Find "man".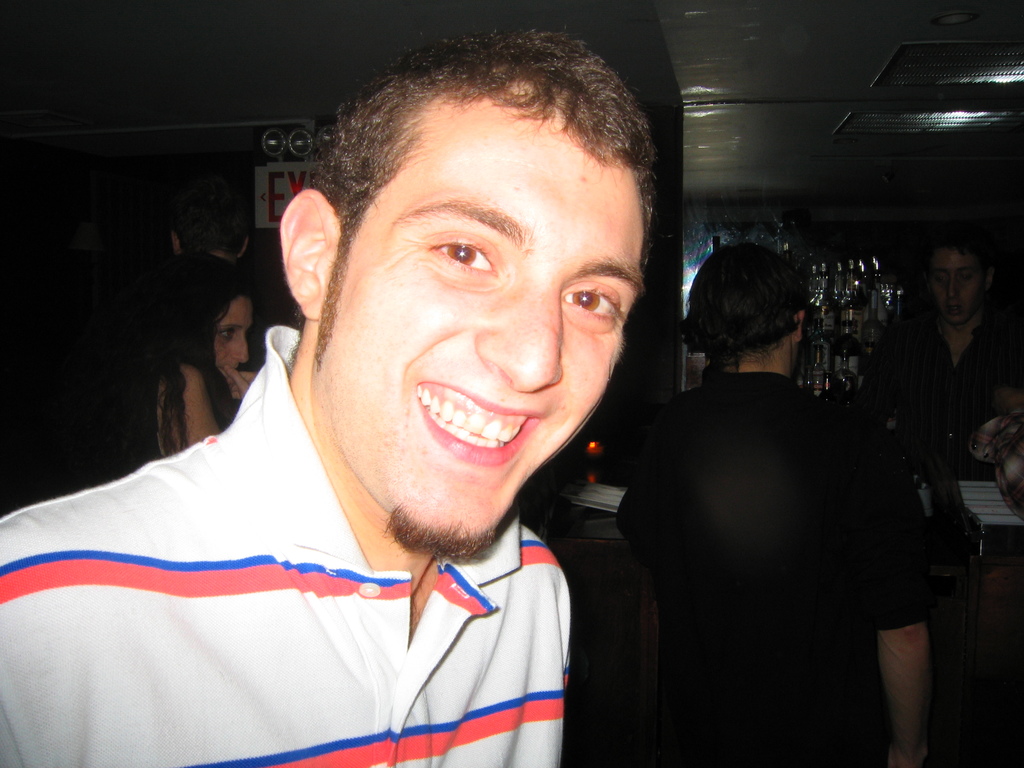
locate(611, 233, 936, 767).
